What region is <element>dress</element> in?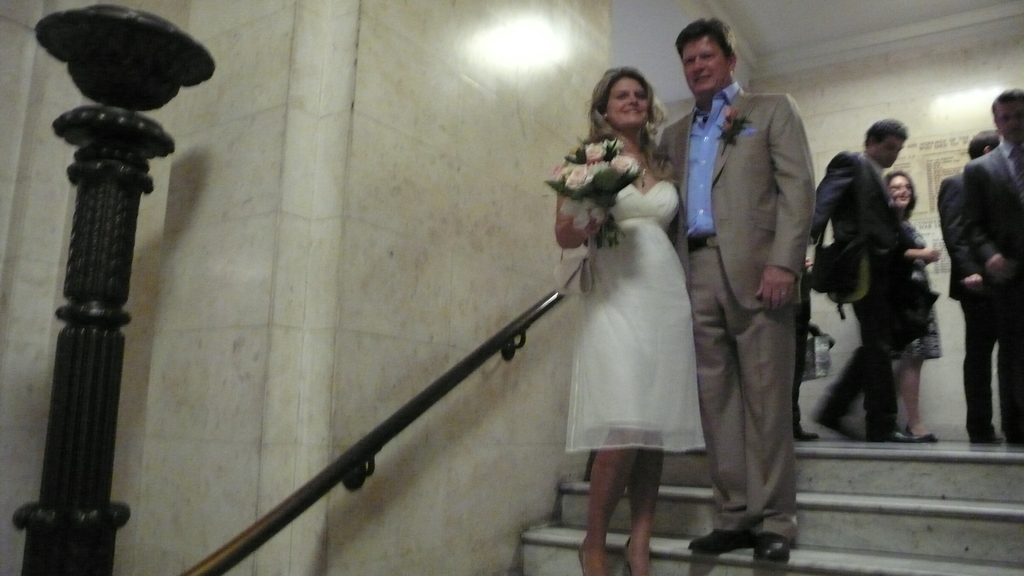
<box>892,225,941,361</box>.
